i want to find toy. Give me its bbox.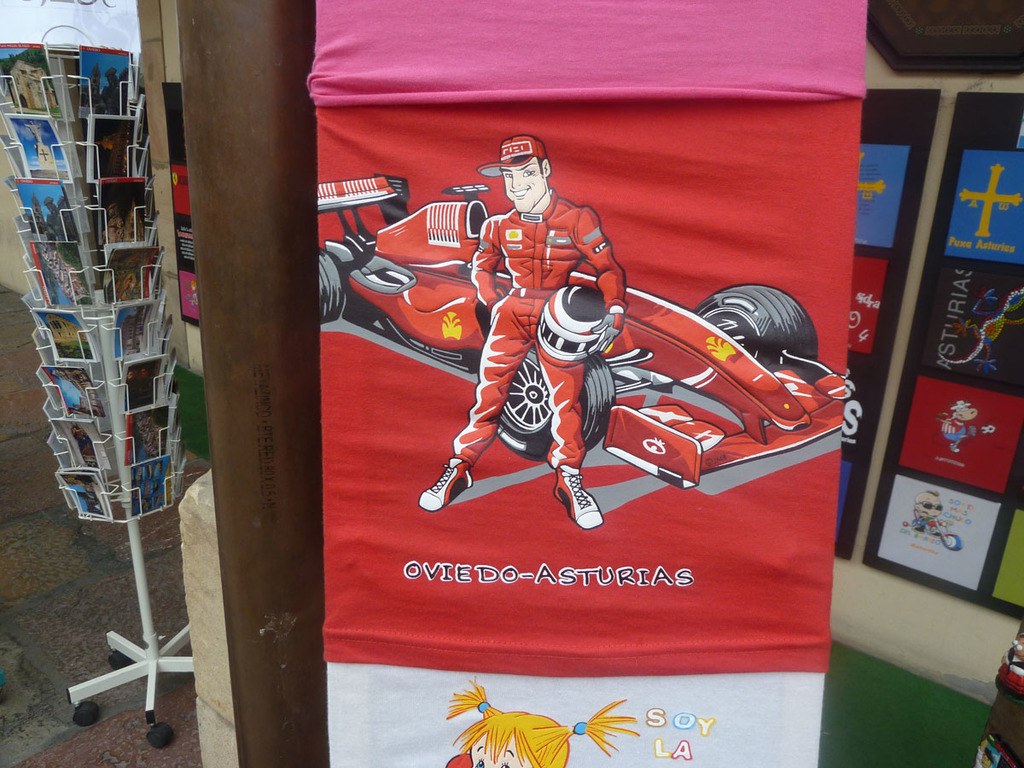
BBox(314, 174, 854, 527).
